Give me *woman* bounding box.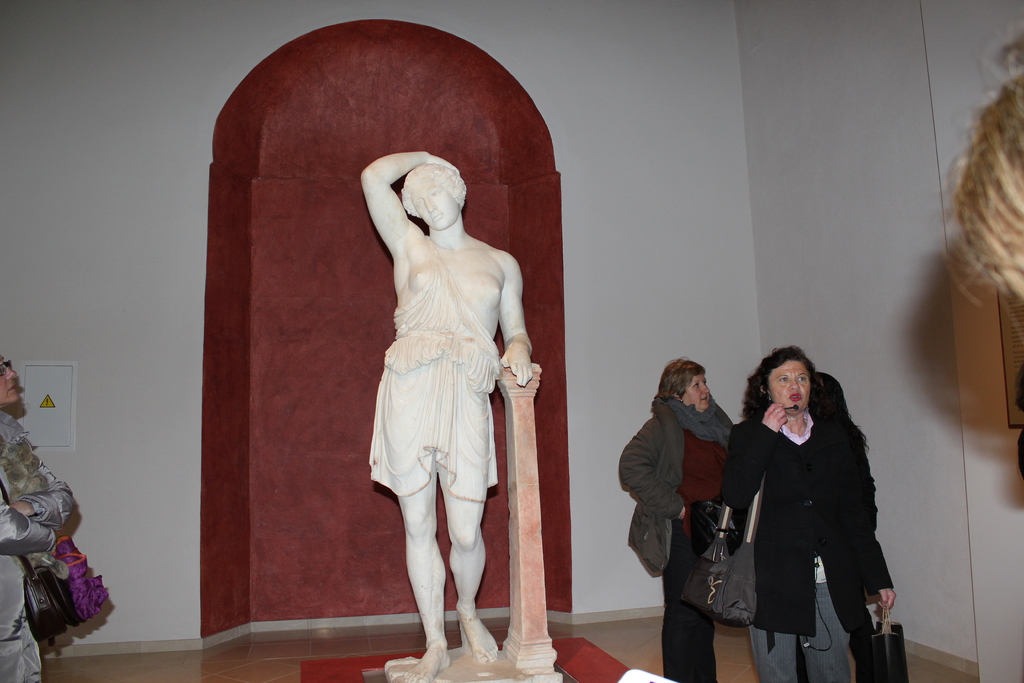
<box>616,357,732,682</box>.
